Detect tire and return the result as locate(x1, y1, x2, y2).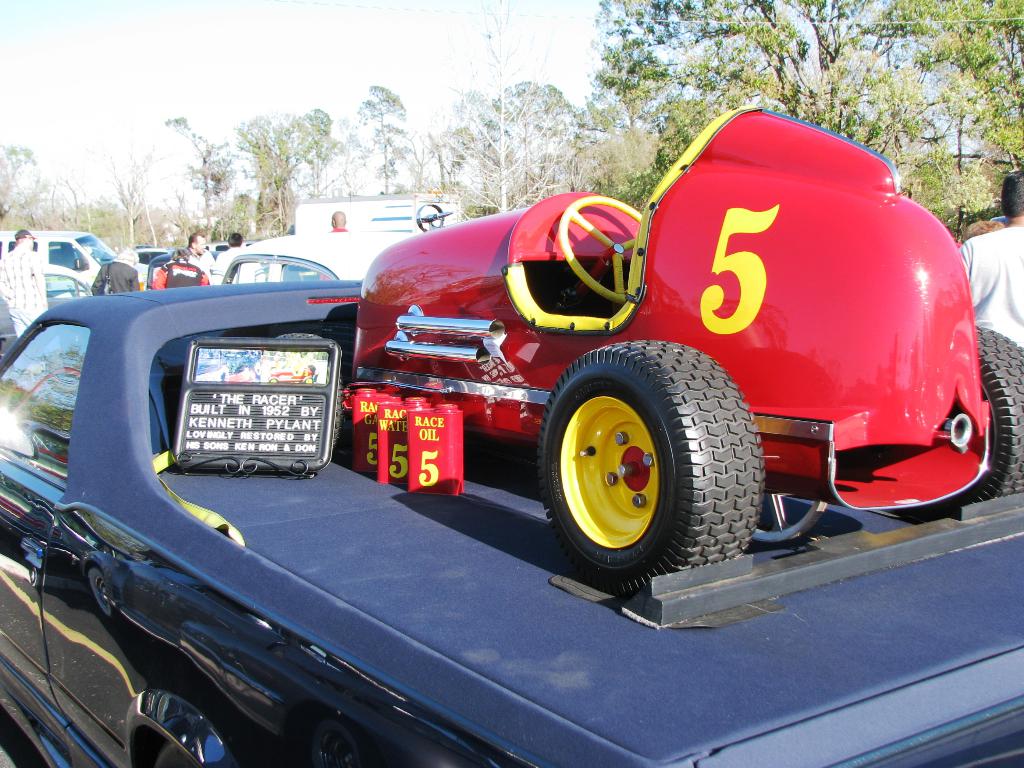
locate(895, 324, 1023, 516).
